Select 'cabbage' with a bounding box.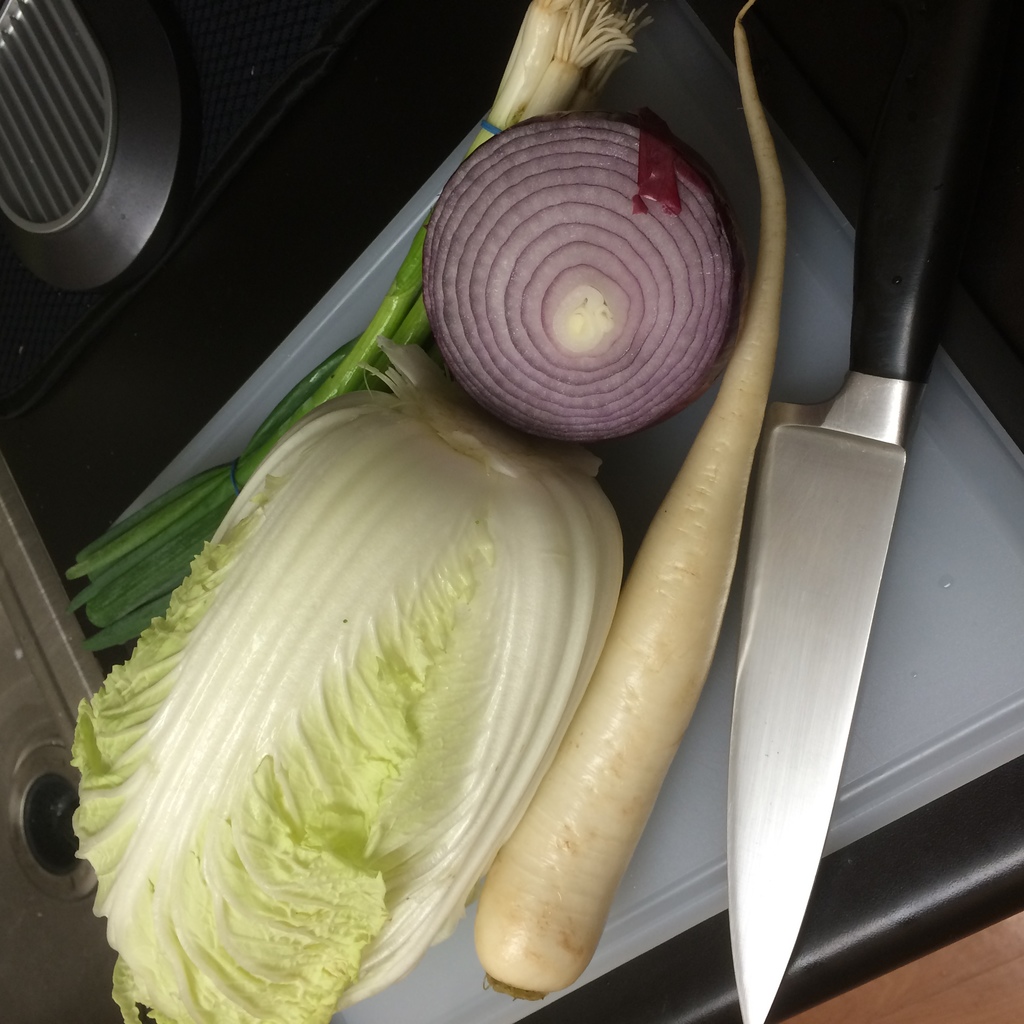
<box>76,337,626,1023</box>.
